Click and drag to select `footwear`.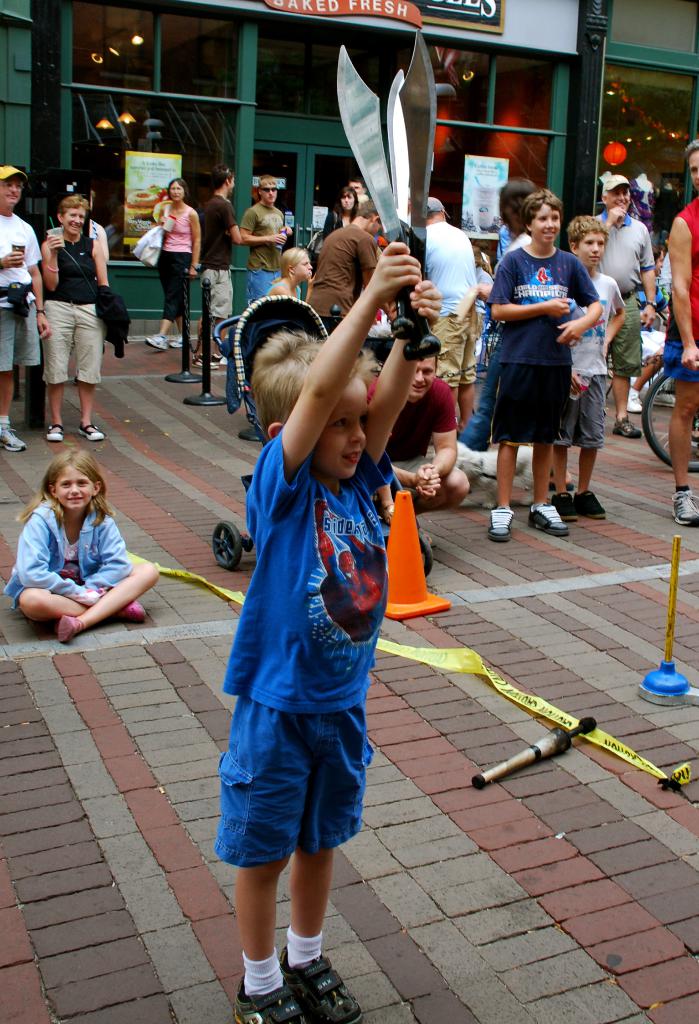
Selection: (x1=548, y1=490, x2=578, y2=524).
